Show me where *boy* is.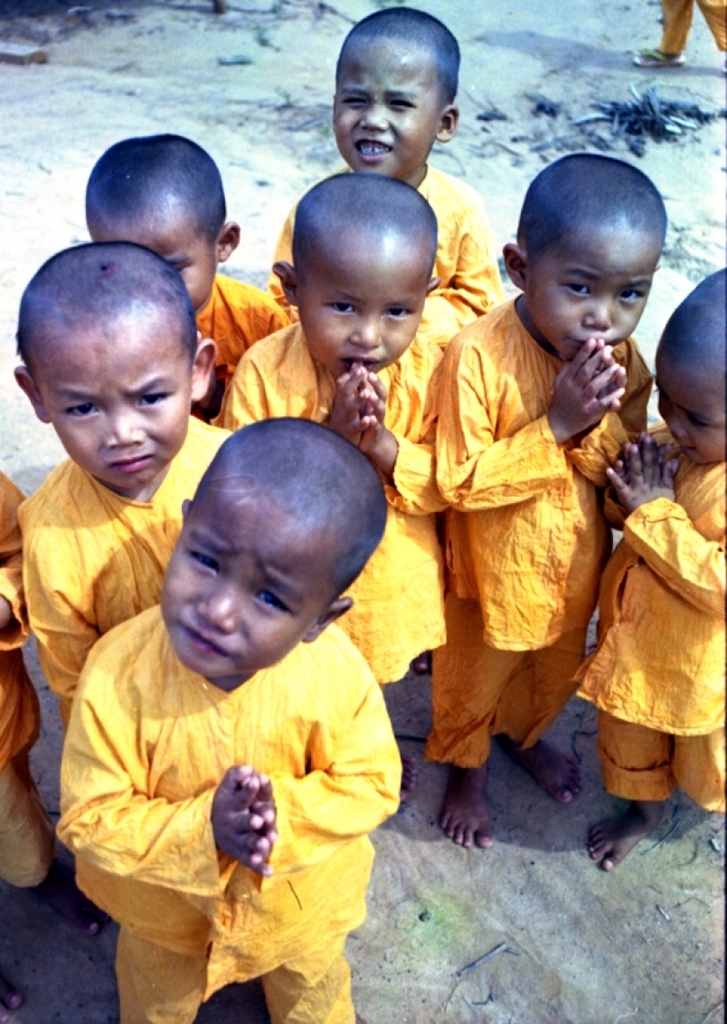
*boy* is at (left=88, top=134, right=291, bottom=422).
